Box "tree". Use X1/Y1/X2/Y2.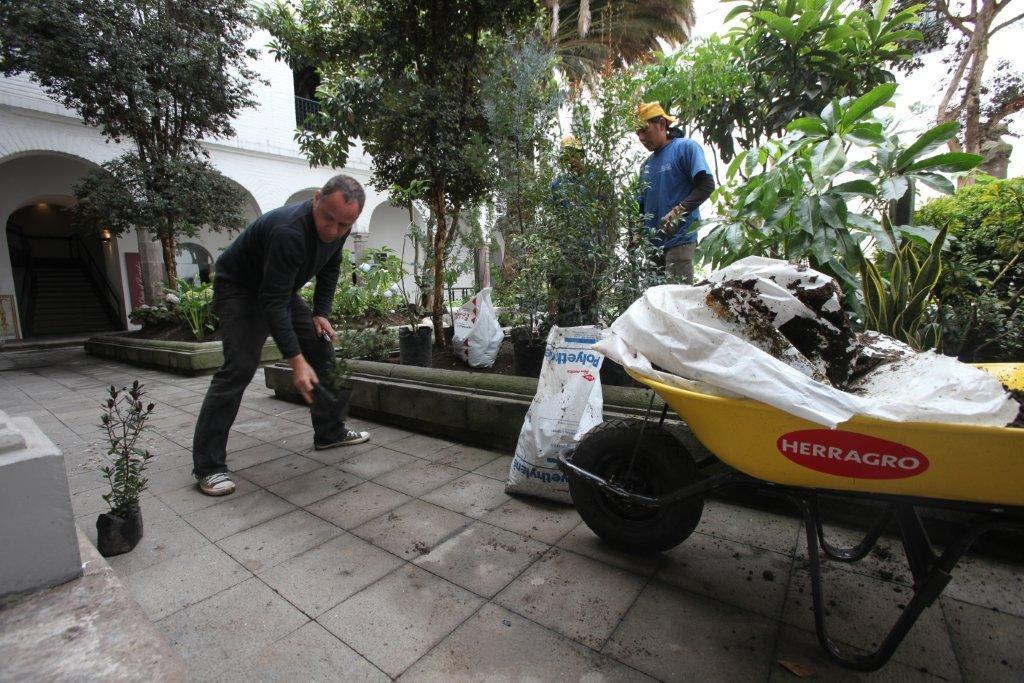
0/0/268/309.
